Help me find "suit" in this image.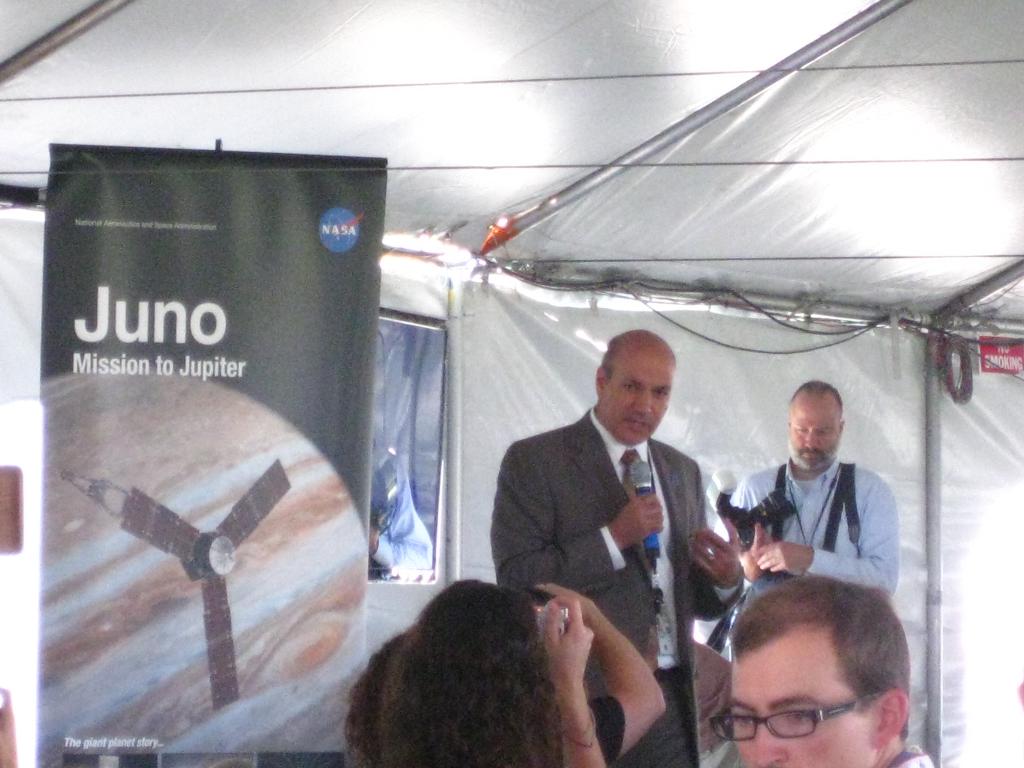
Found it: l=487, t=413, r=746, b=767.
